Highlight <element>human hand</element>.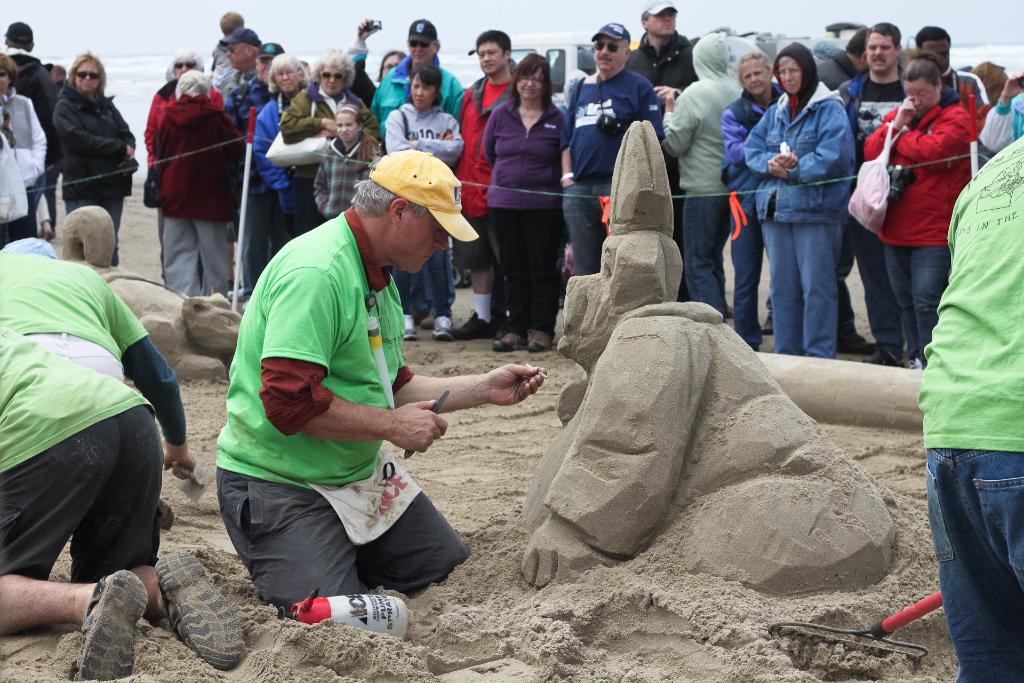
Highlighted region: crop(766, 159, 789, 183).
